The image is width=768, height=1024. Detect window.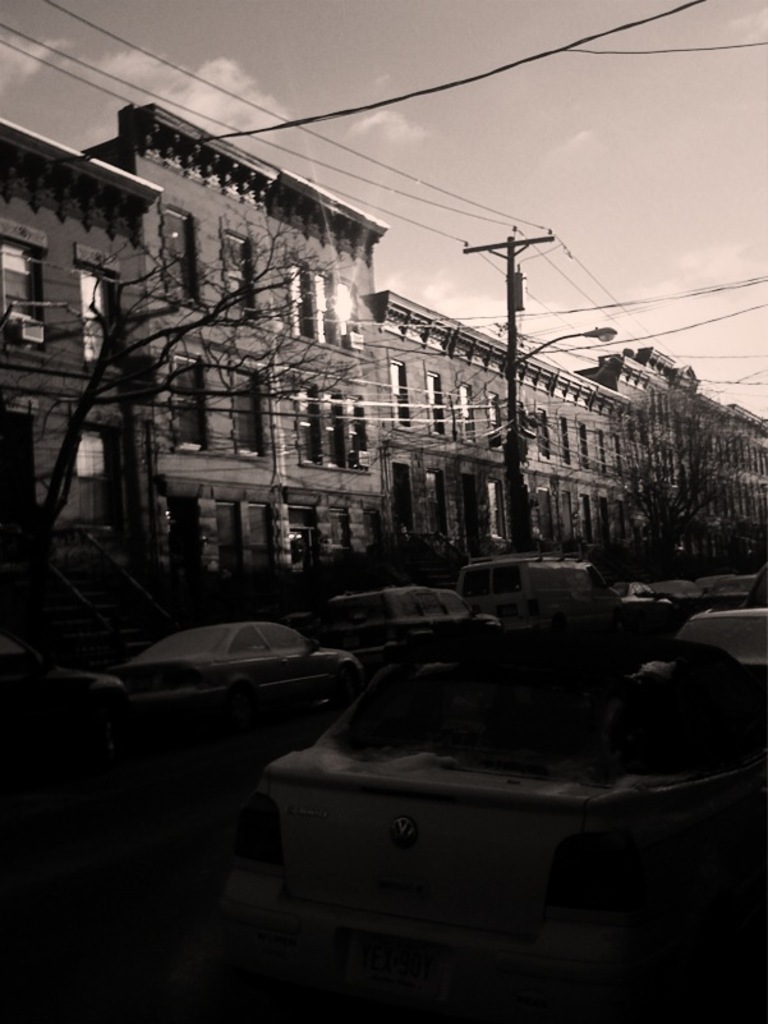
Detection: BBox(394, 359, 414, 426).
